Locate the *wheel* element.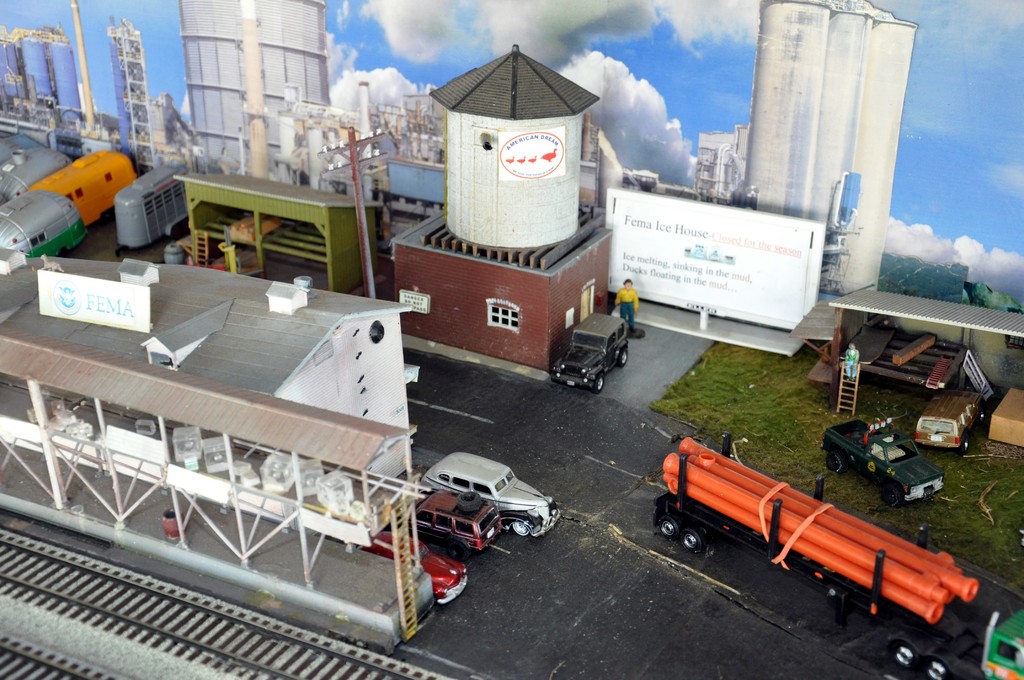
Element bbox: [left=455, top=492, right=483, bottom=513].
